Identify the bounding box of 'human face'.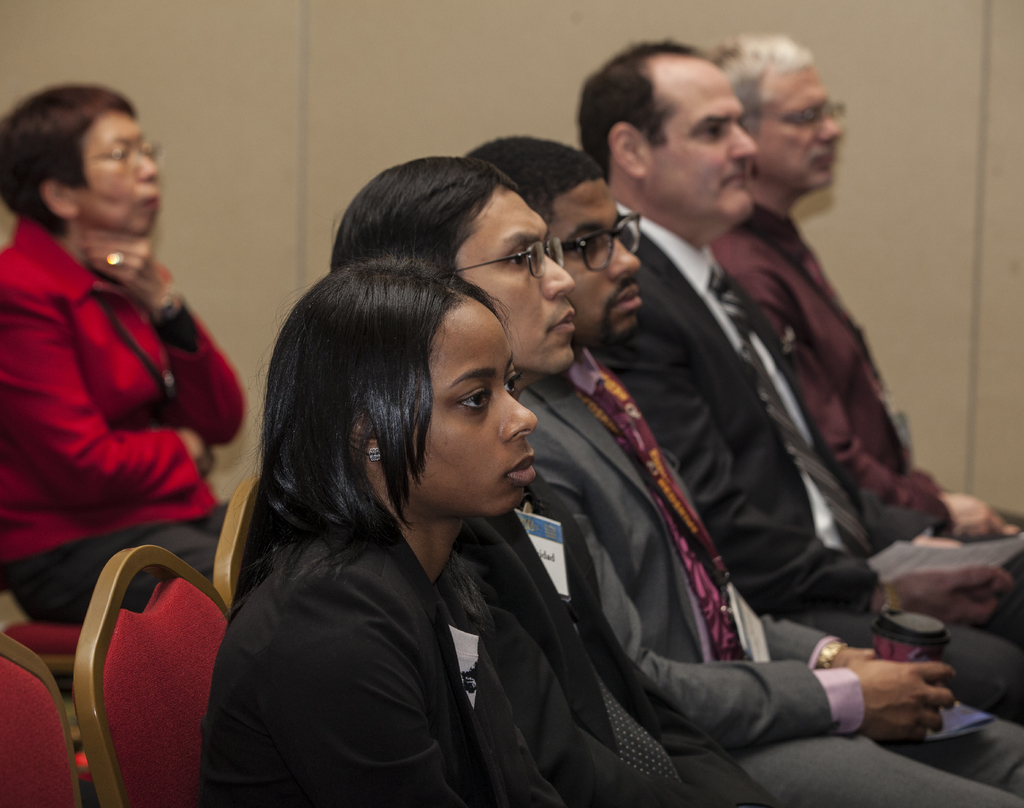
crop(449, 181, 578, 380).
